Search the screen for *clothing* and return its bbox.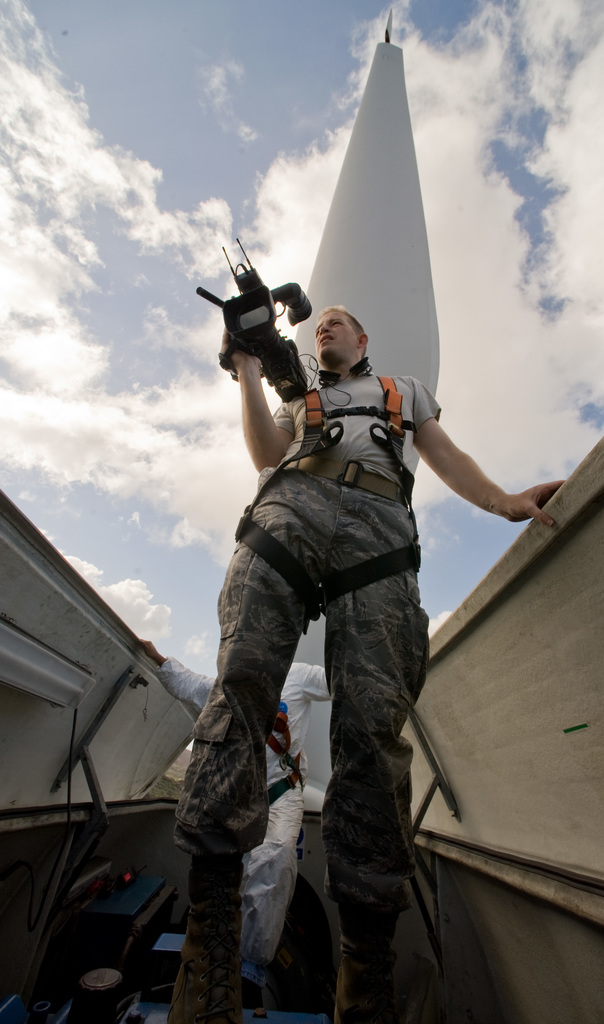
Found: l=197, t=288, r=464, b=991.
